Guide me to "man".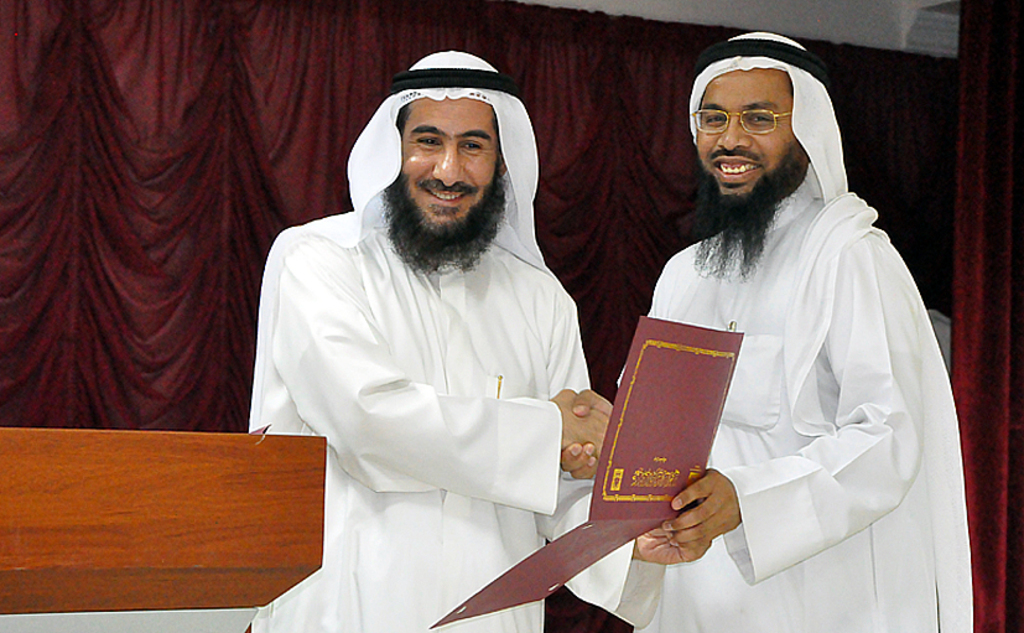
Guidance: (x1=552, y1=33, x2=977, y2=632).
